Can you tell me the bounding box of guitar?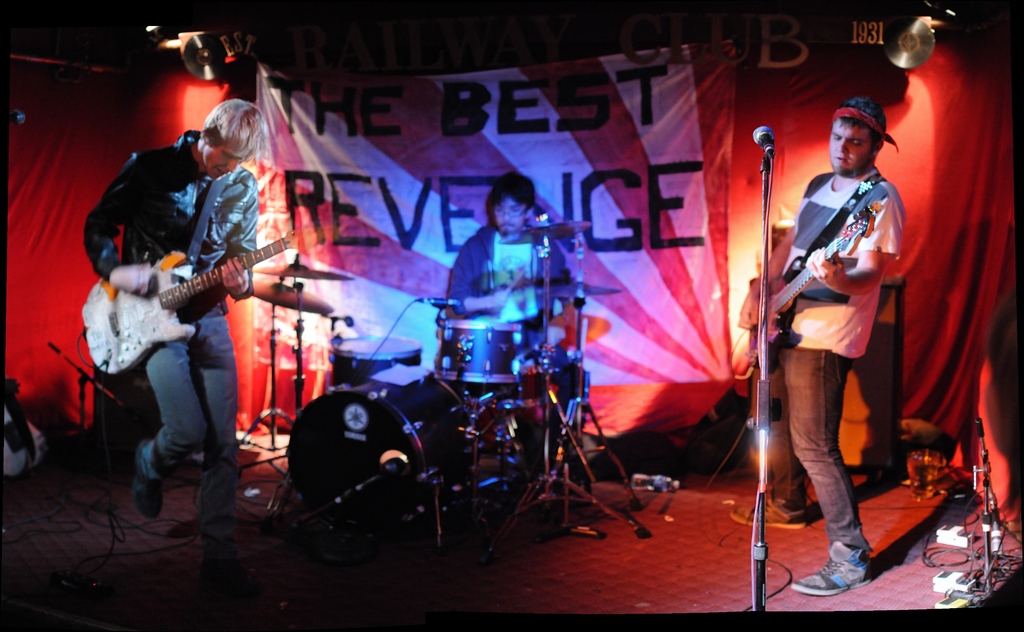
left=83, top=229, right=298, bottom=375.
